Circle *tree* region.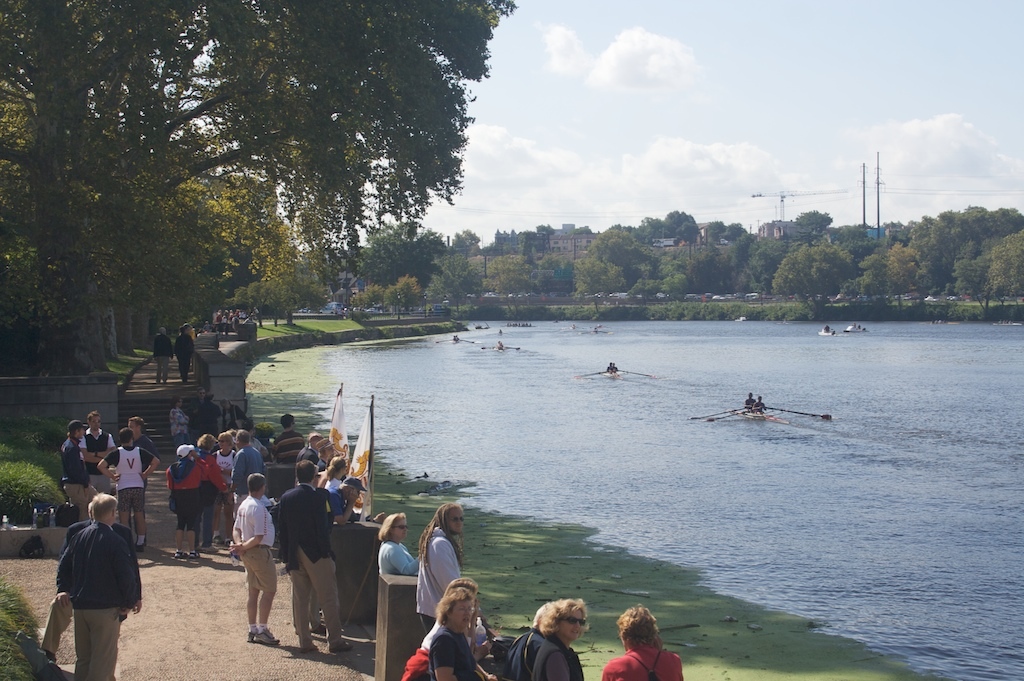
Region: (left=438, top=258, right=488, bottom=313).
